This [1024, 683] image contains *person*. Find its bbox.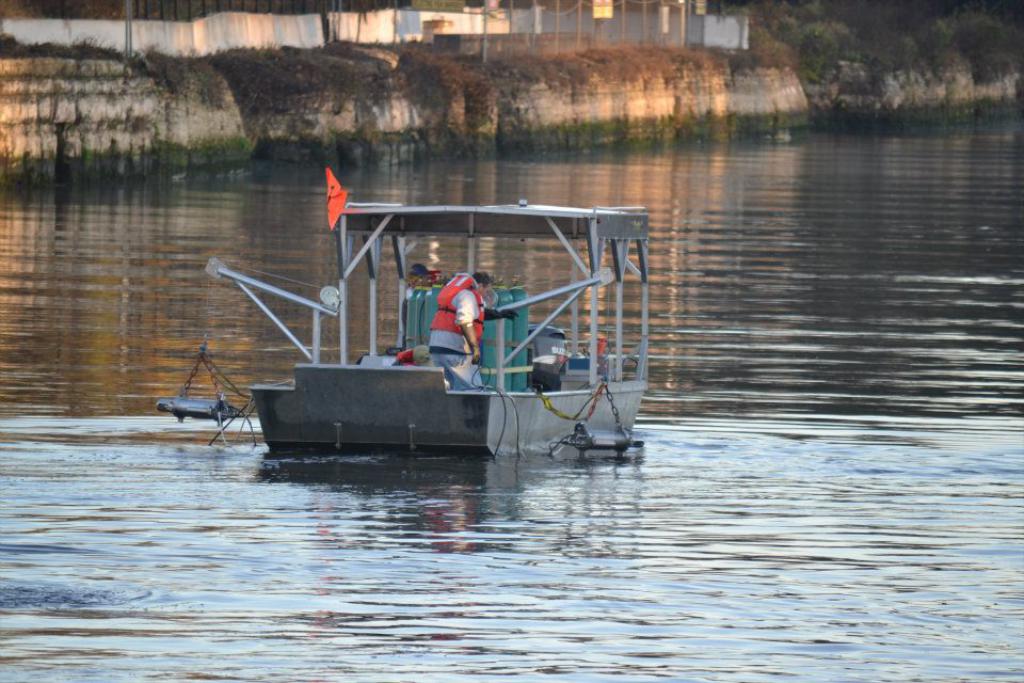
401 264 425 349.
